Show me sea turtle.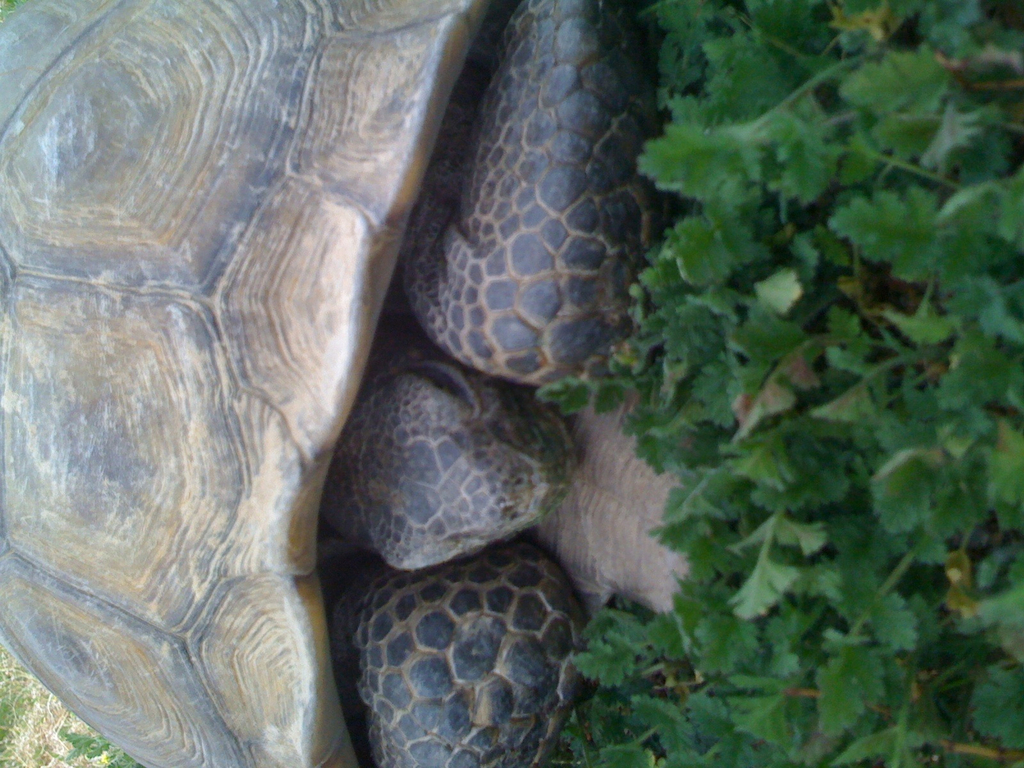
sea turtle is here: [0, 0, 661, 767].
